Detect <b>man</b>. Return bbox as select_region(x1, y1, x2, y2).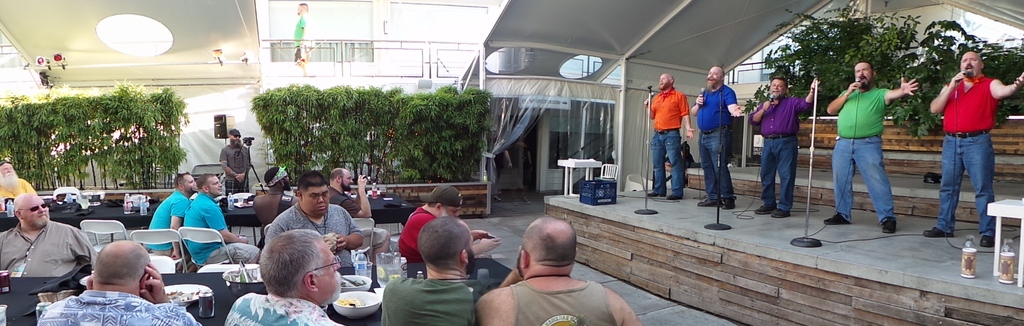
select_region(265, 173, 362, 262).
